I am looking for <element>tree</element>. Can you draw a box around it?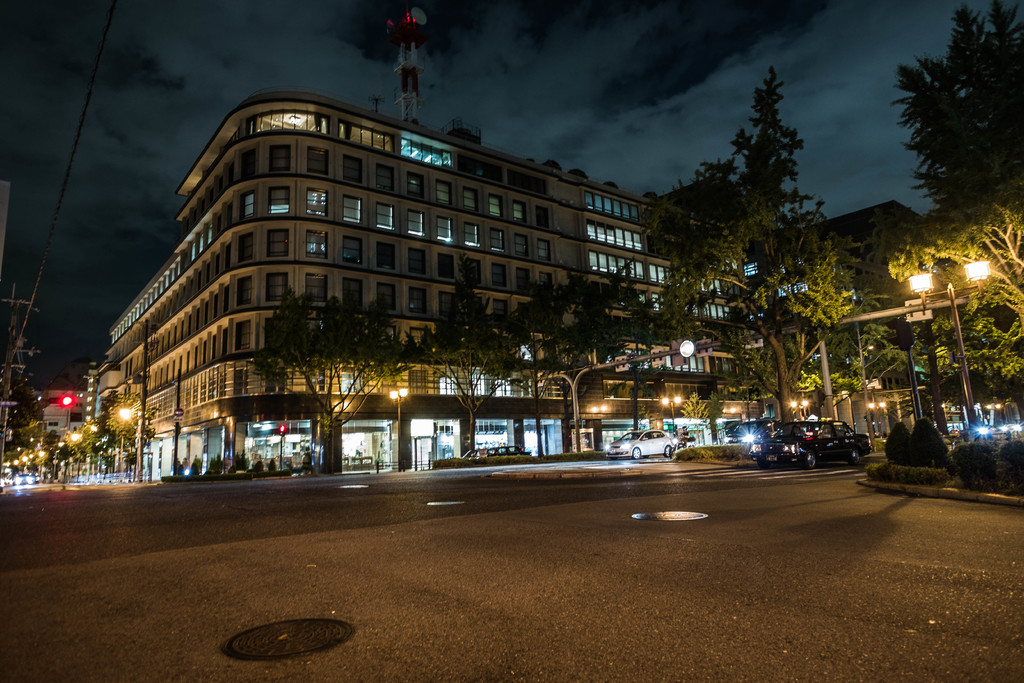
Sure, the bounding box is box=[67, 424, 106, 489].
